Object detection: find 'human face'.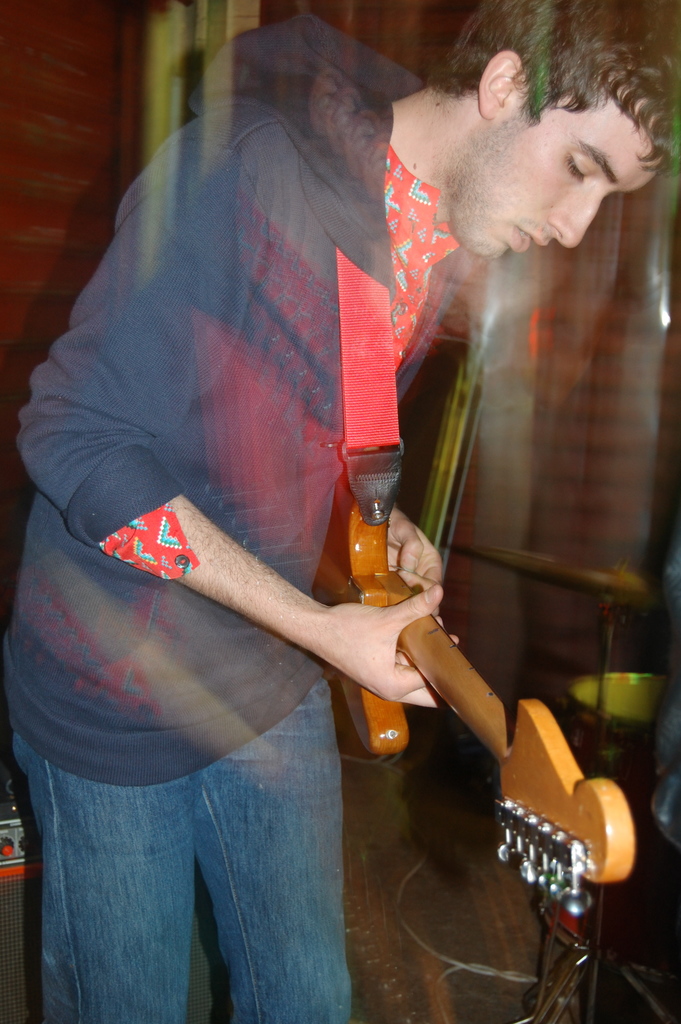
bbox=(443, 74, 669, 258).
